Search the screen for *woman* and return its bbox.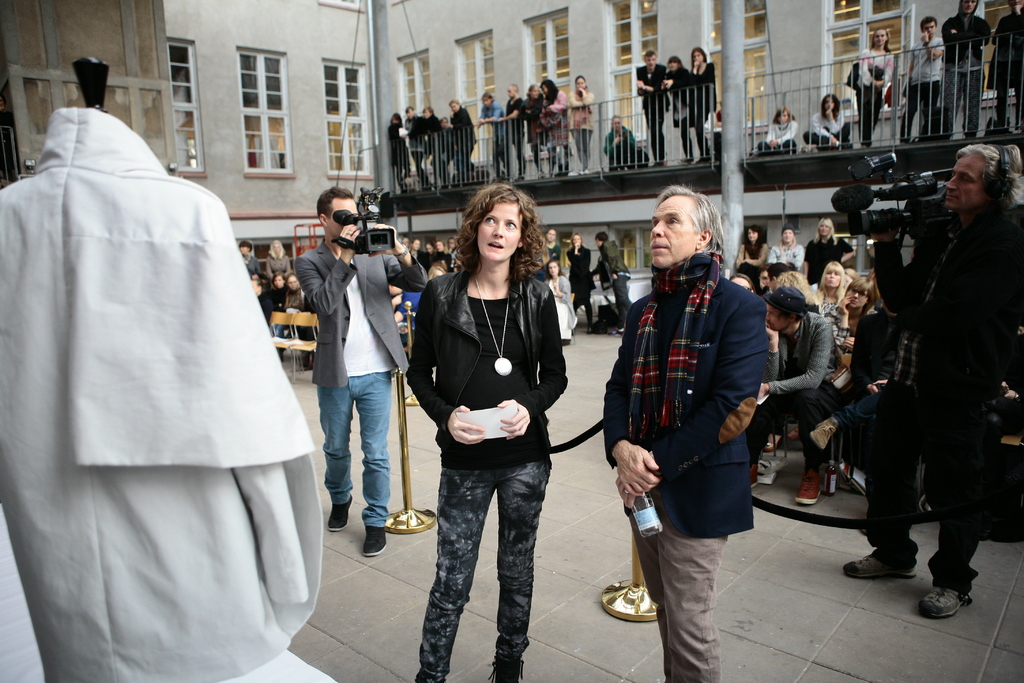
Found: [689, 46, 720, 167].
